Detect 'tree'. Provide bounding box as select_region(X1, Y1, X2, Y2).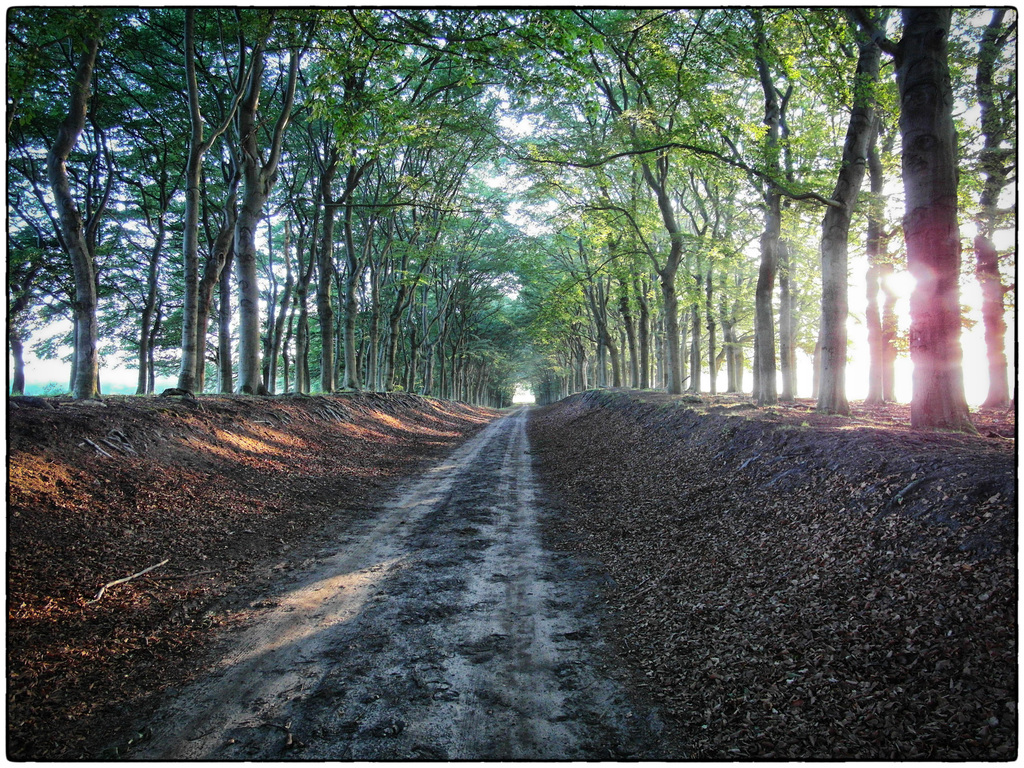
select_region(934, 0, 1019, 408).
